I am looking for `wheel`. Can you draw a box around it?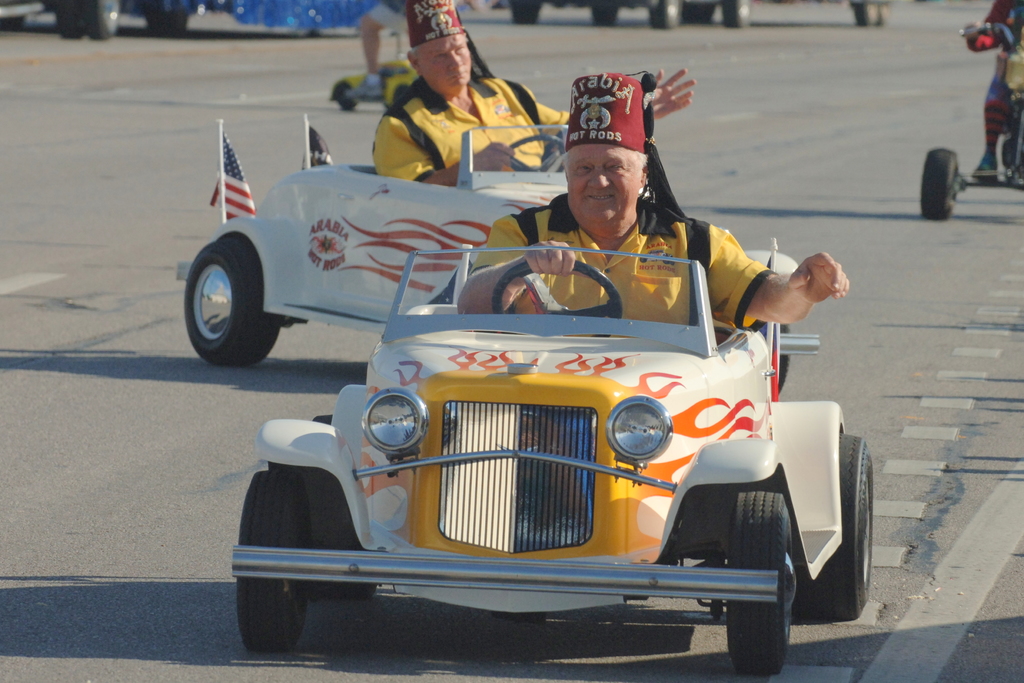
Sure, the bounding box is select_region(83, 0, 120, 40).
